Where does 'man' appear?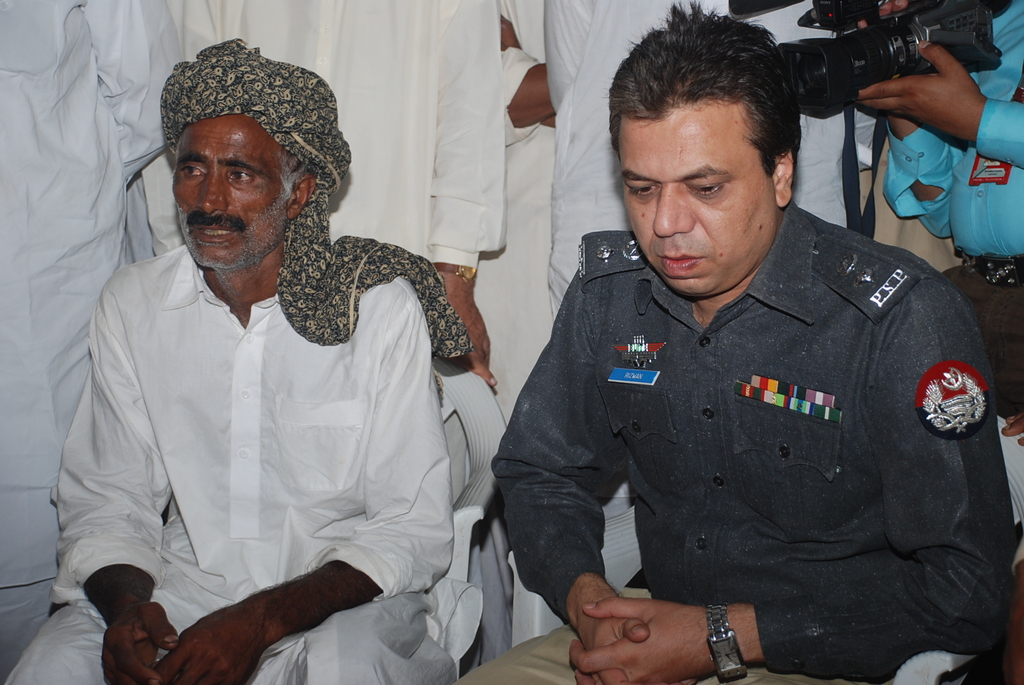
Appears at l=483, t=0, r=557, b=429.
